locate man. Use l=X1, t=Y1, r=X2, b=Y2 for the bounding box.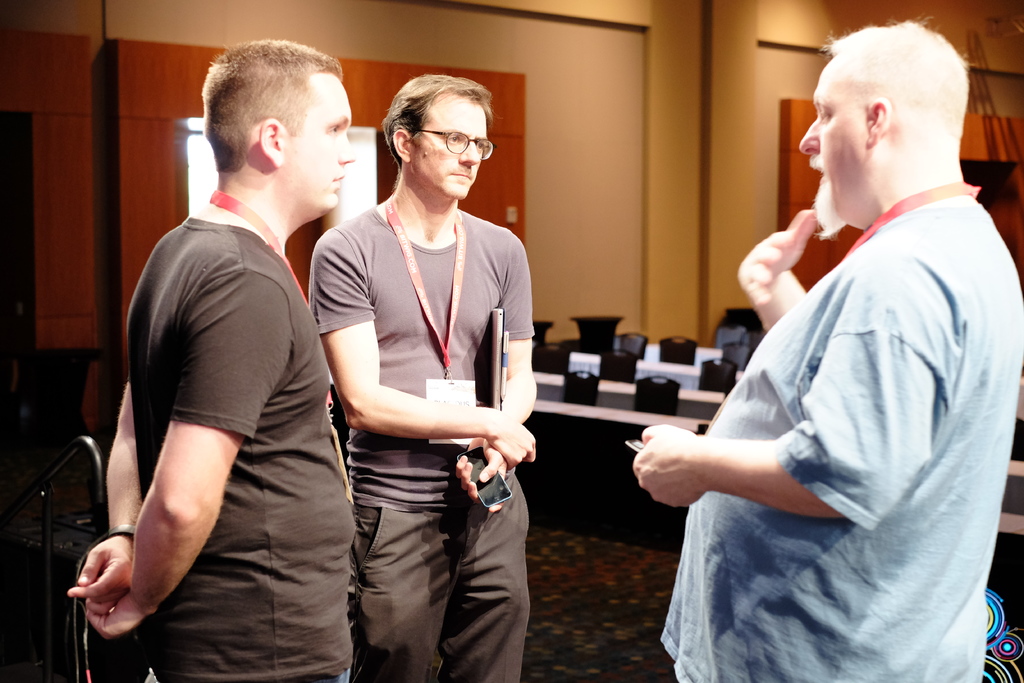
l=632, t=22, r=1023, b=682.
